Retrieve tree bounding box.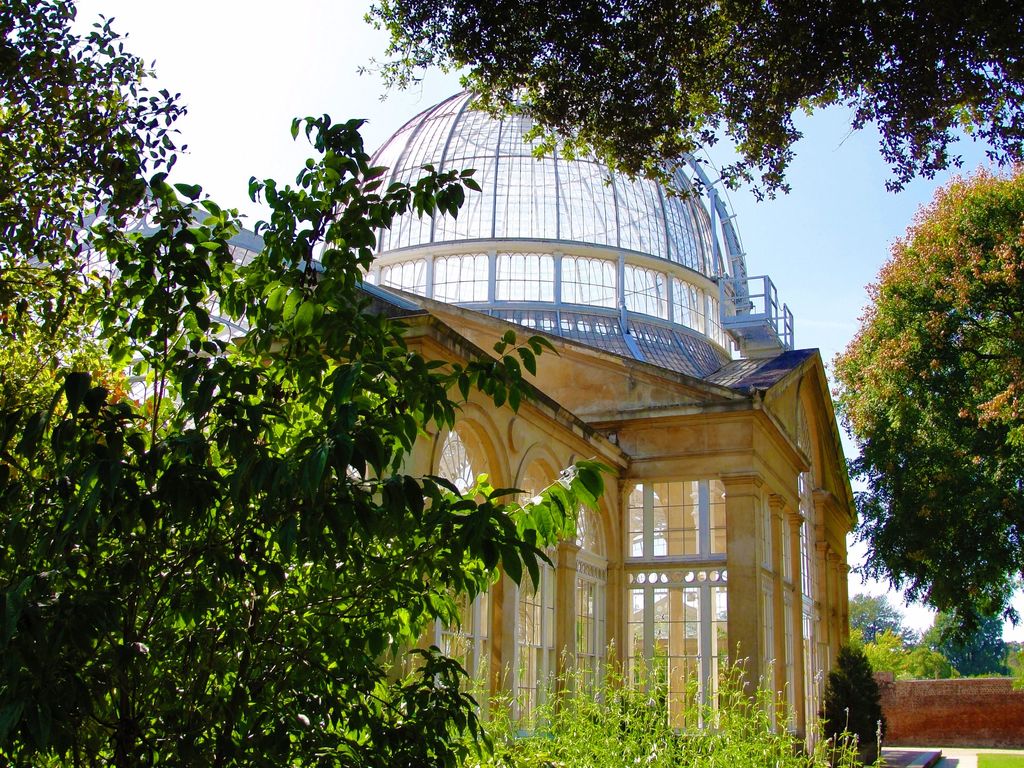
Bounding box: l=163, t=98, r=611, b=767.
